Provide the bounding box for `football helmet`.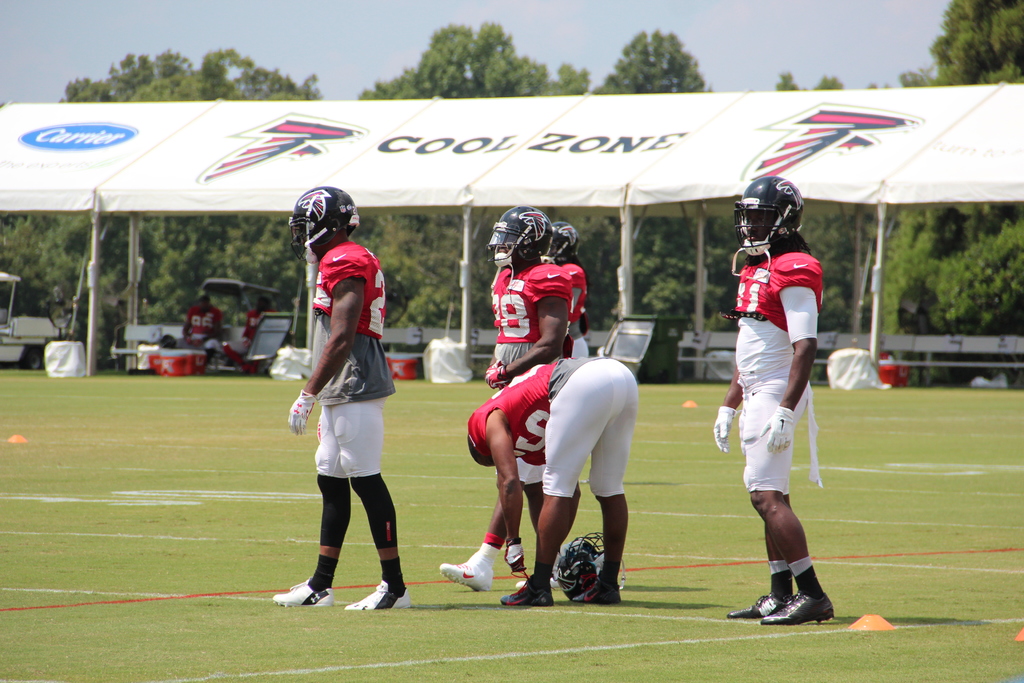
Rect(484, 209, 570, 264).
